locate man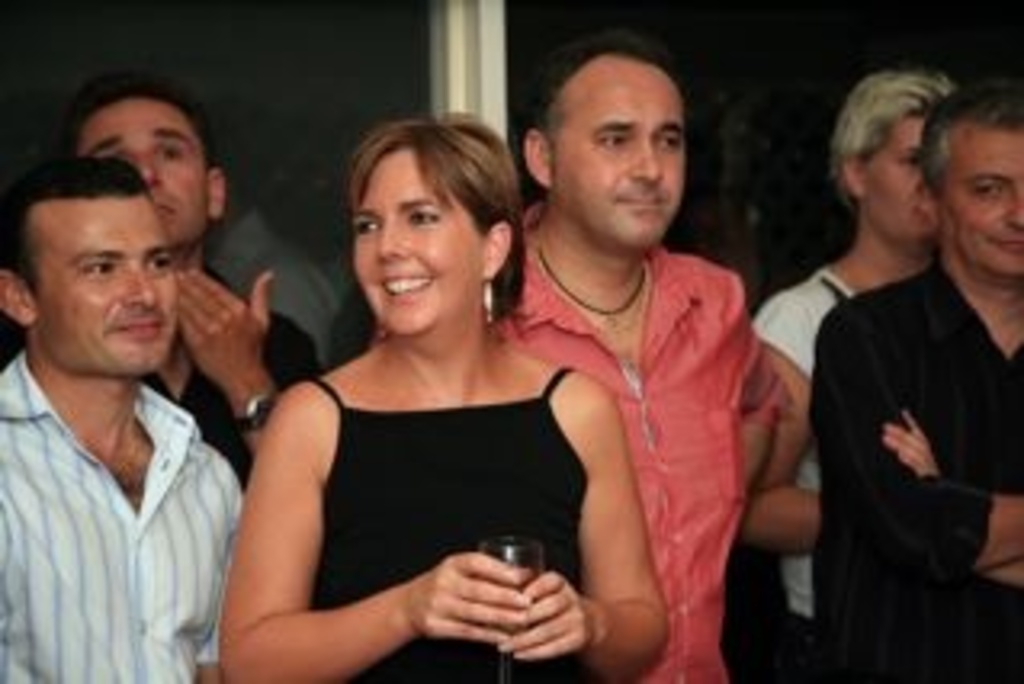
[left=55, top=67, right=324, bottom=488]
